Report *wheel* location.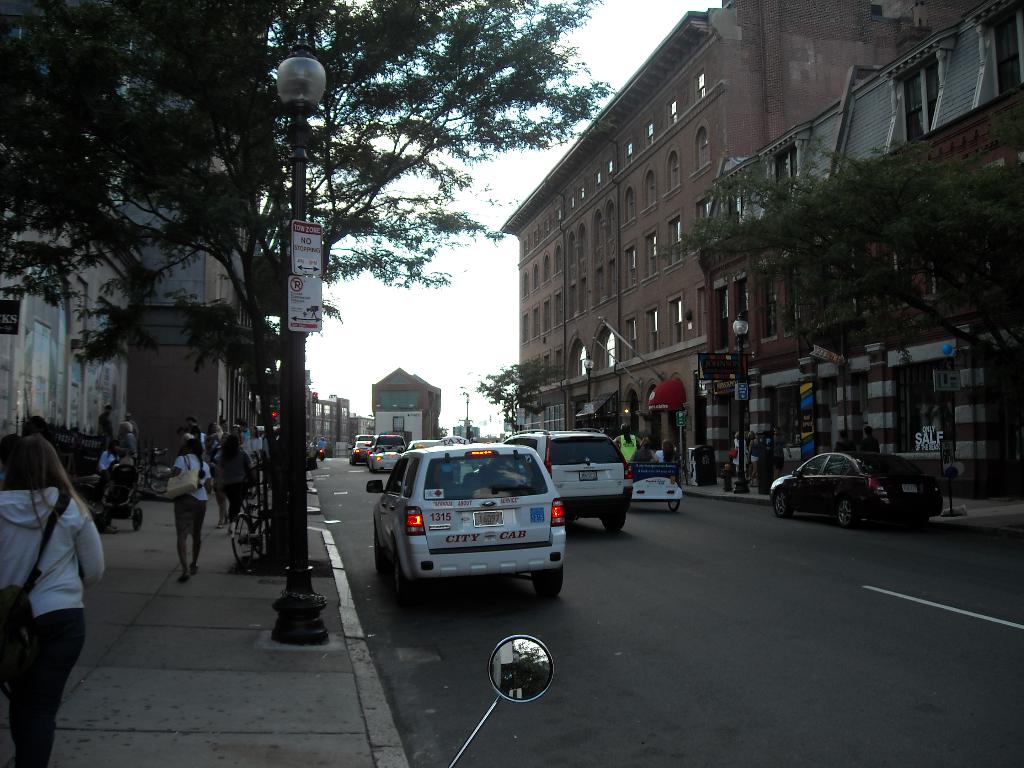
Report: {"x1": 769, "y1": 490, "x2": 796, "y2": 519}.
